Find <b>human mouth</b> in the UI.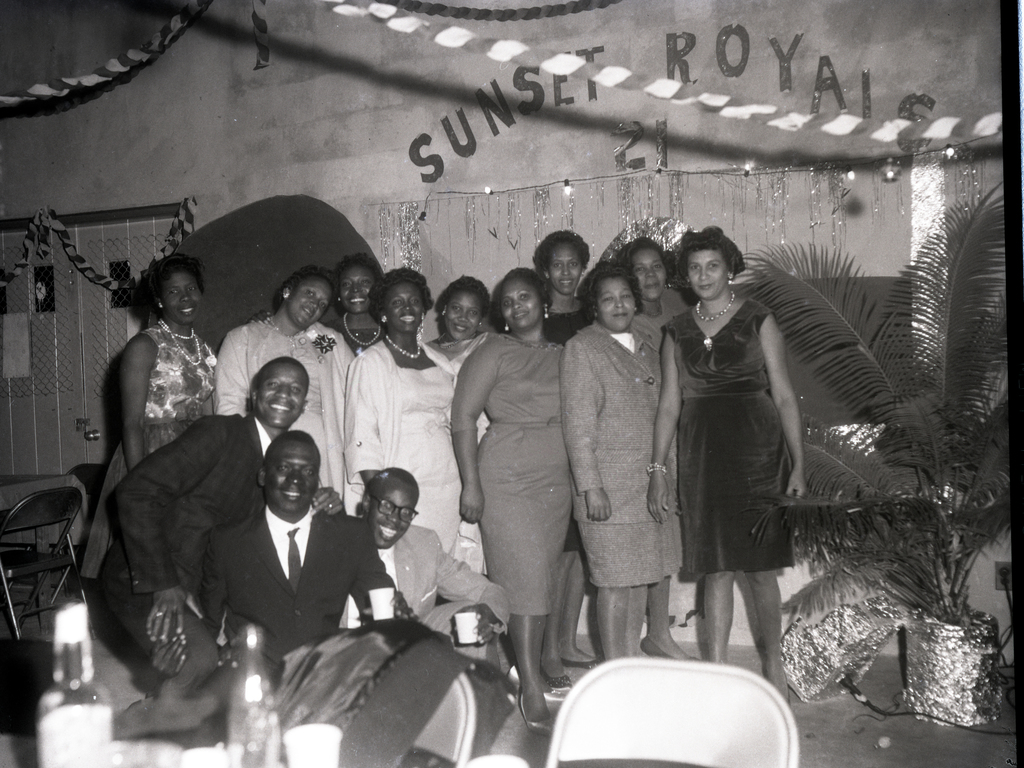
UI element at (182, 307, 197, 316).
